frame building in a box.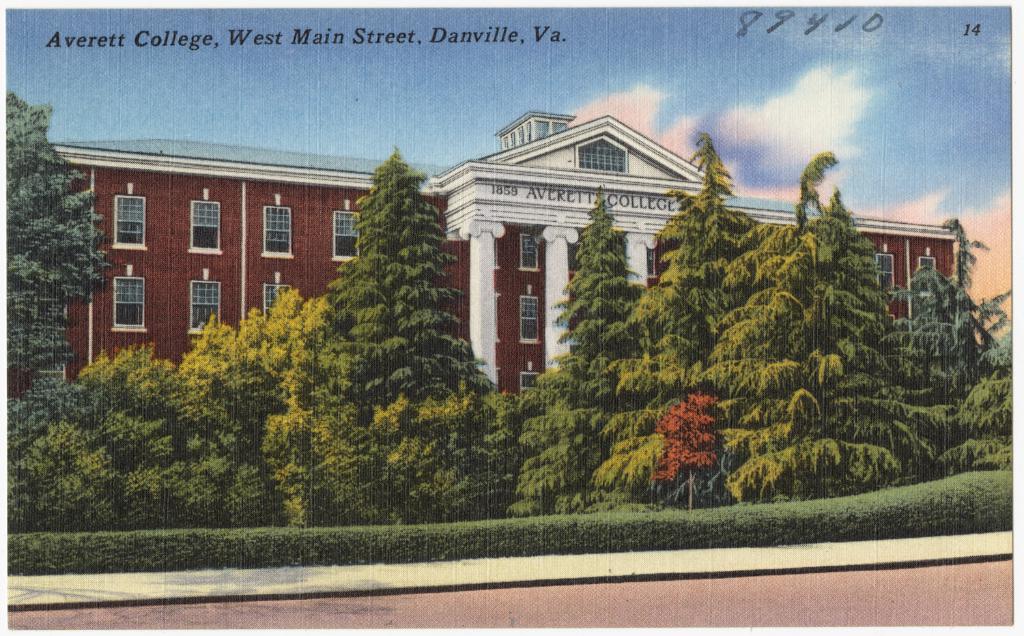
5/111/952/401.
